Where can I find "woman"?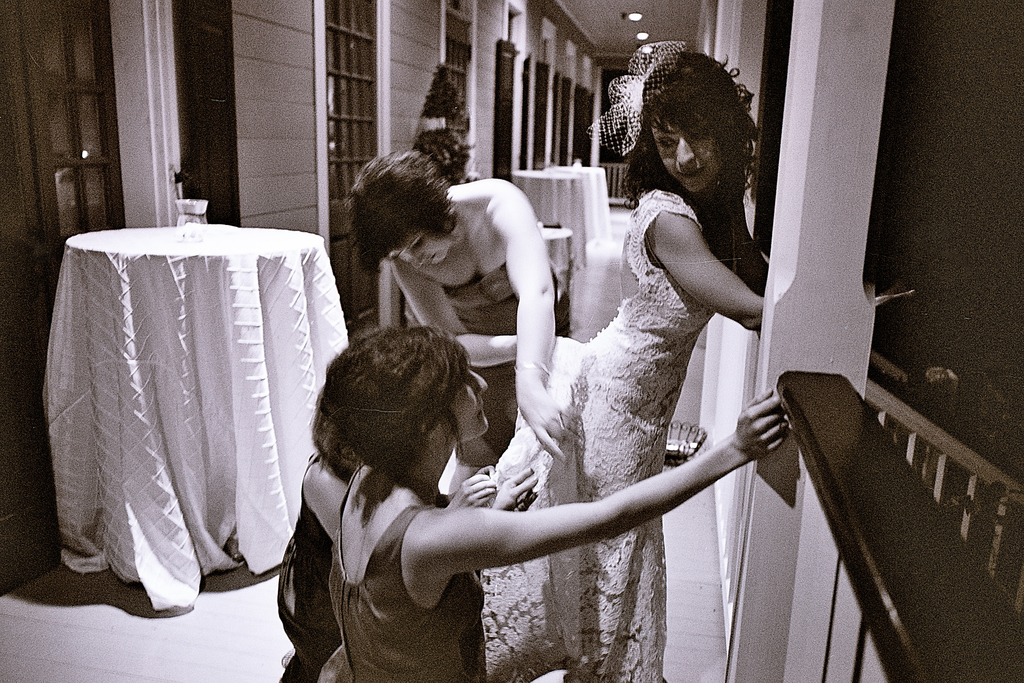
You can find it at [left=276, top=349, right=497, bottom=682].
